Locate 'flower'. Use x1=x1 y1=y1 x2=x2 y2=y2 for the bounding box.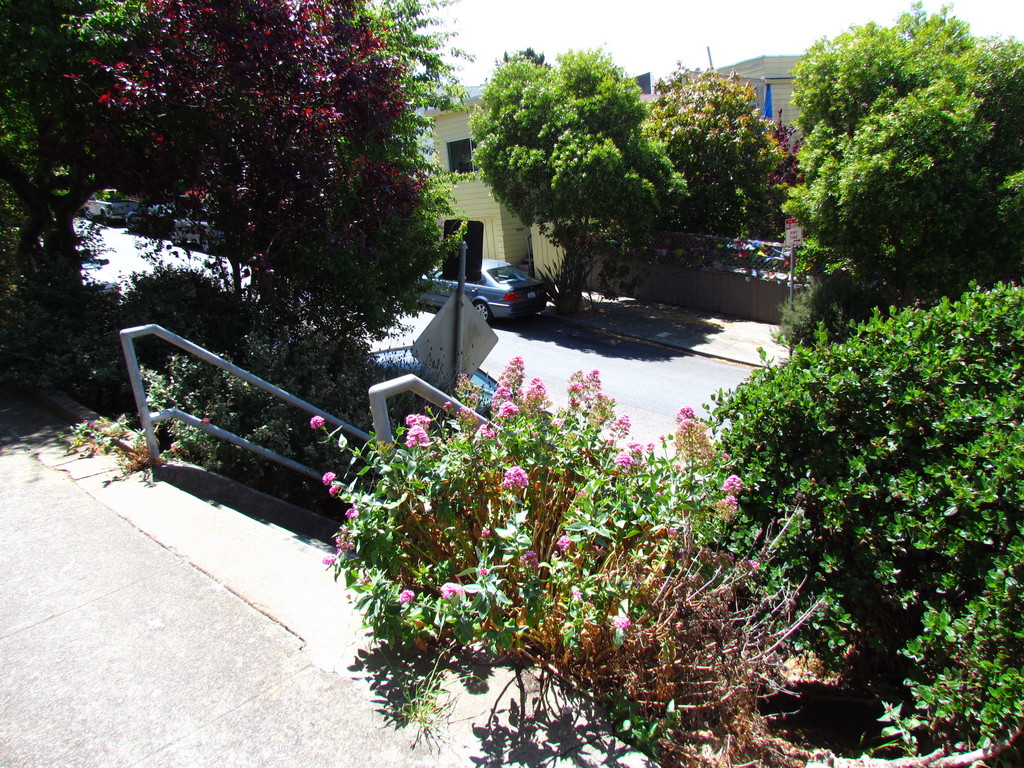
x1=91 y1=423 x2=96 y2=430.
